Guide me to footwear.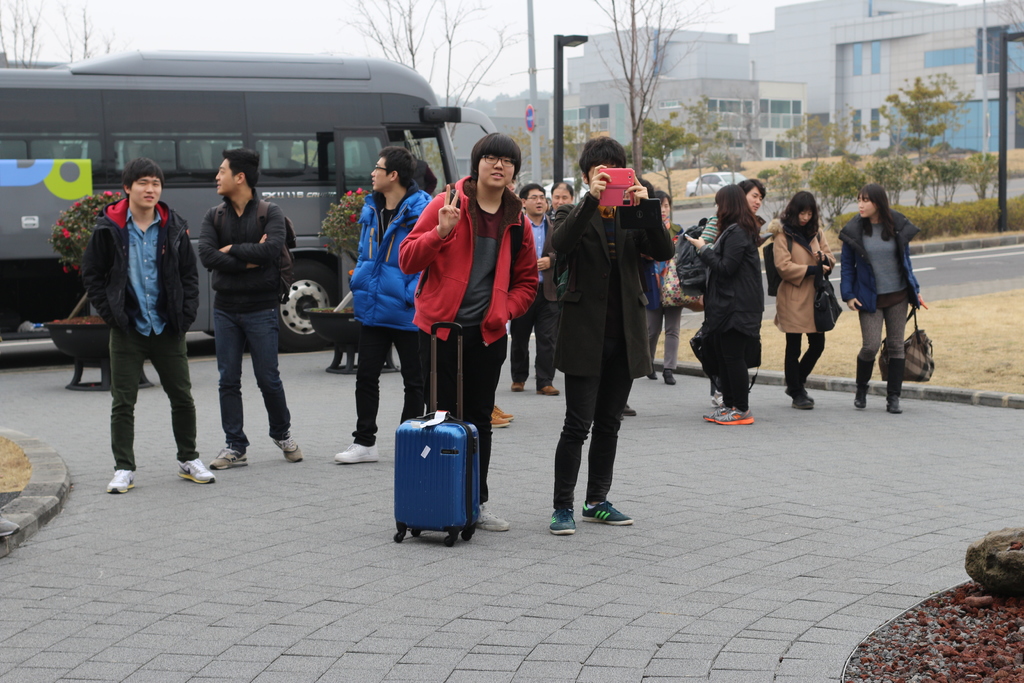
Guidance: 791:394:810:410.
